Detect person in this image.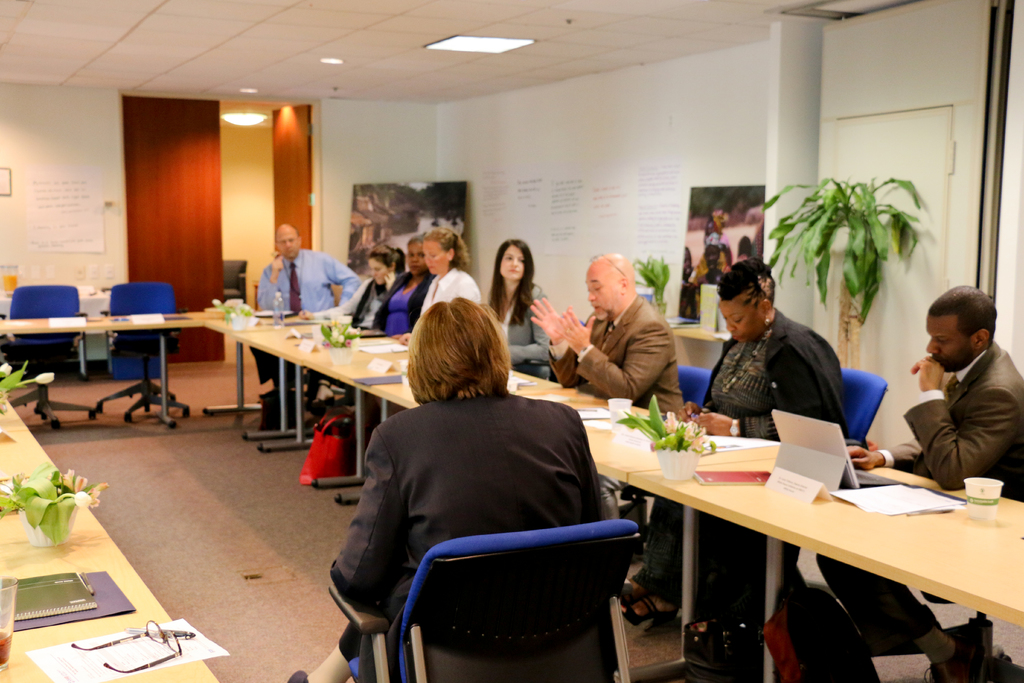
Detection: [381,217,481,354].
